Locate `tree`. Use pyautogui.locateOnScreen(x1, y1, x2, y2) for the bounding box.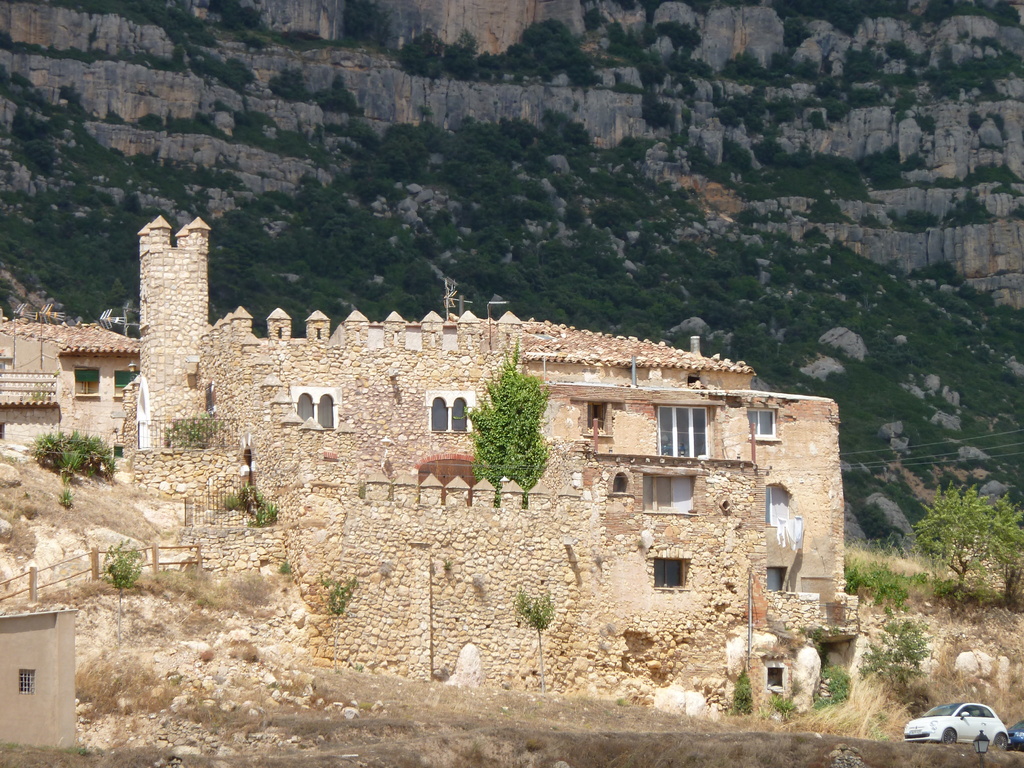
pyautogui.locateOnScreen(504, 585, 553, 689).
